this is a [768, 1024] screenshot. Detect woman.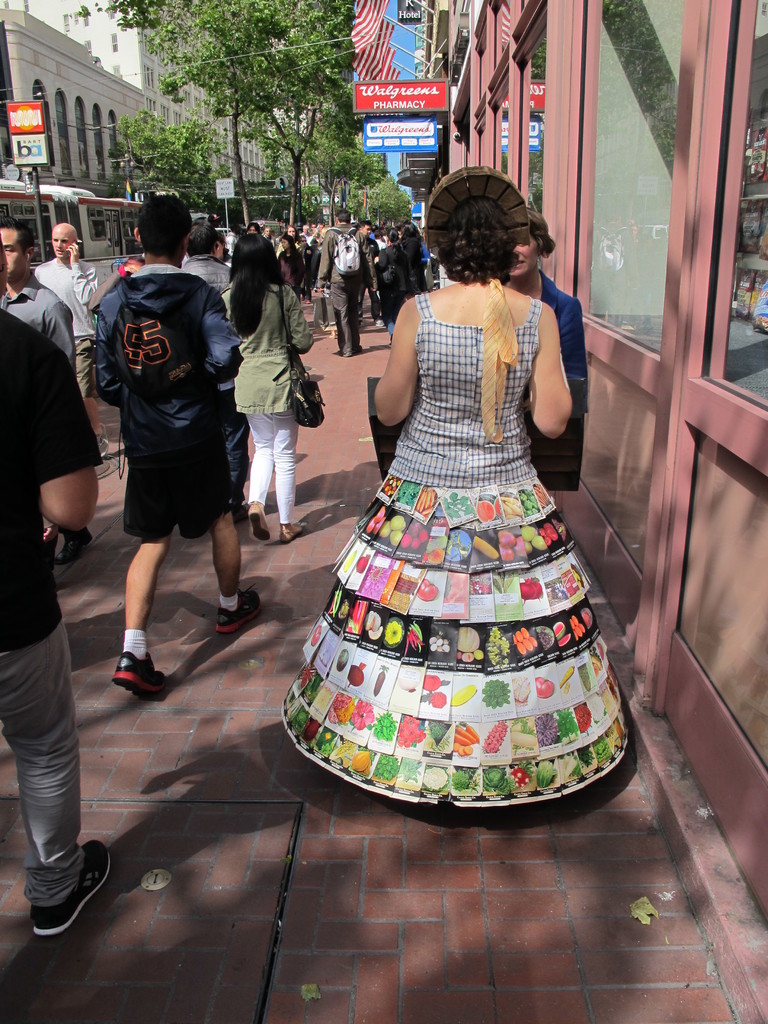
bbox(279, 160, 635, 801).
